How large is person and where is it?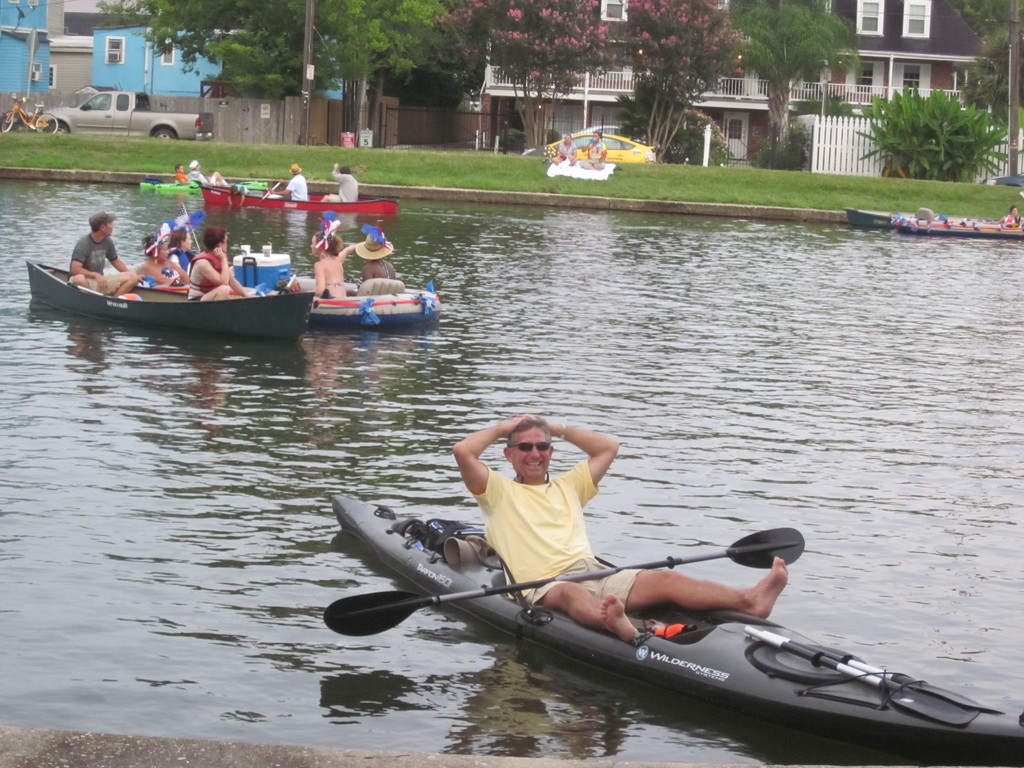
Bounding box: l=308, t=233, r=350, b=297.
